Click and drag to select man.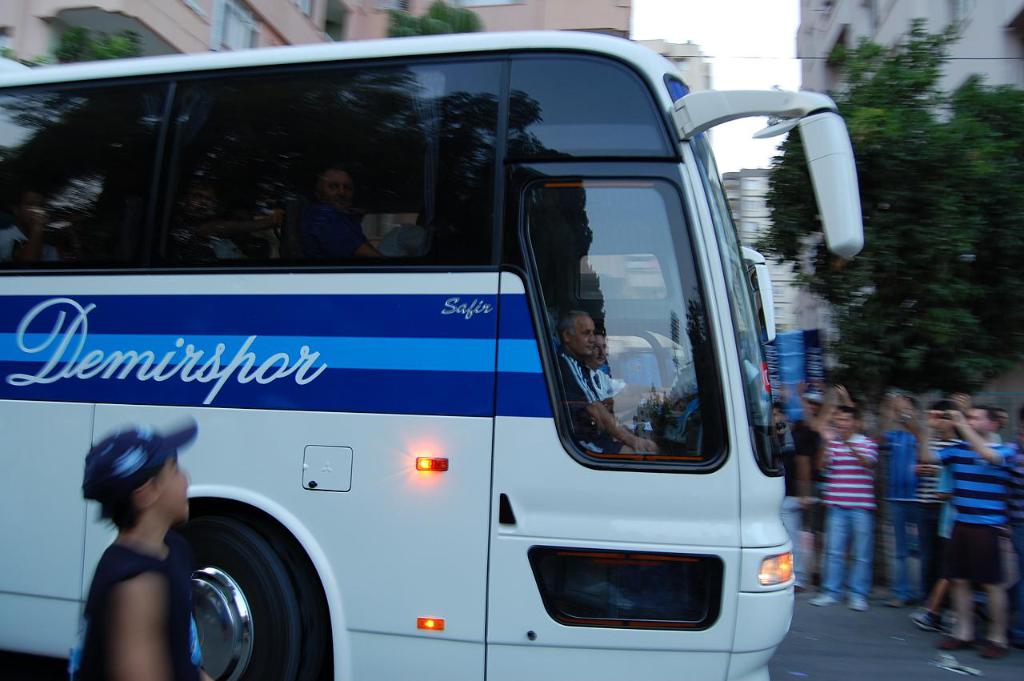
Selection: (left=882, top=393, right=929, bottom=604).
